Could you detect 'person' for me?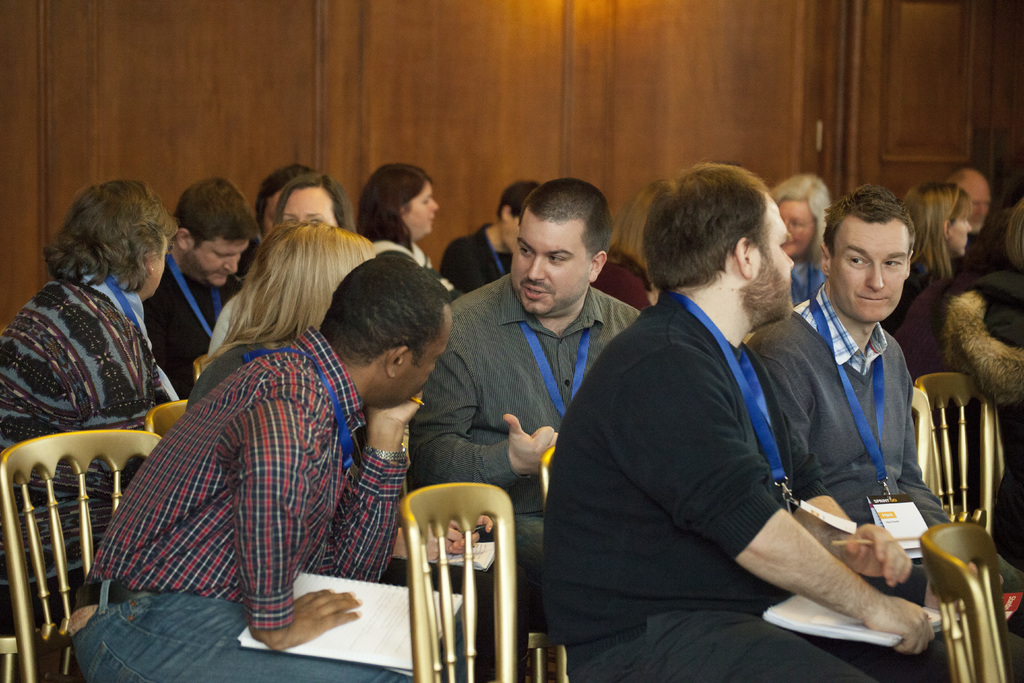
Detection result: [x1=72, y1=249, x2=456, y2=682].
